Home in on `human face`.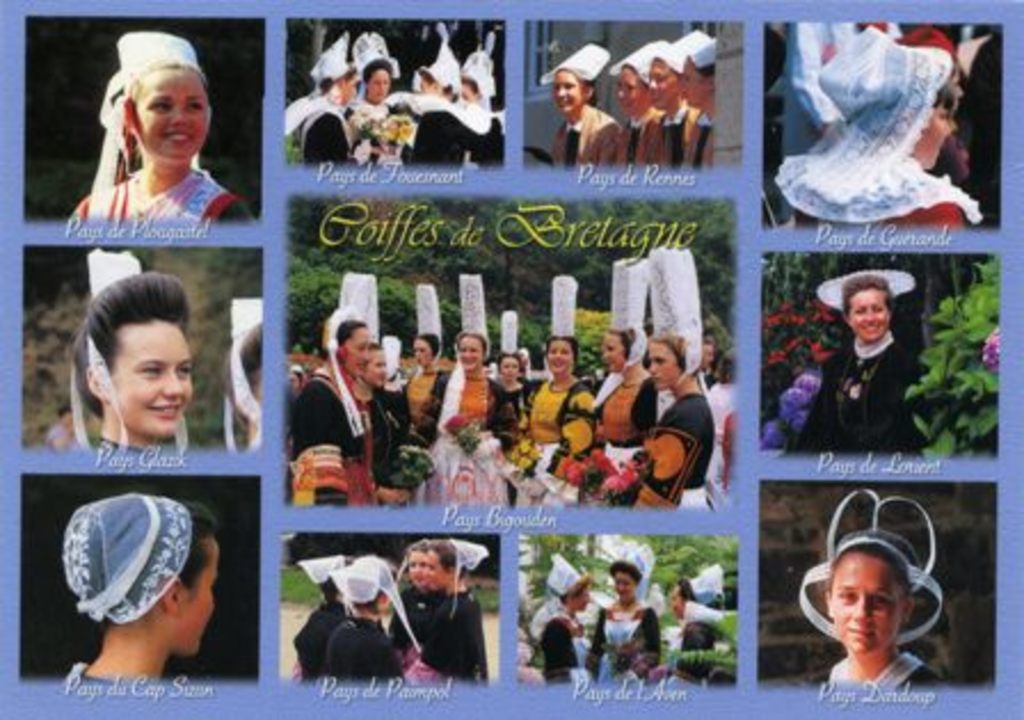
Homed in at locate(667, 581, 686, 619).
